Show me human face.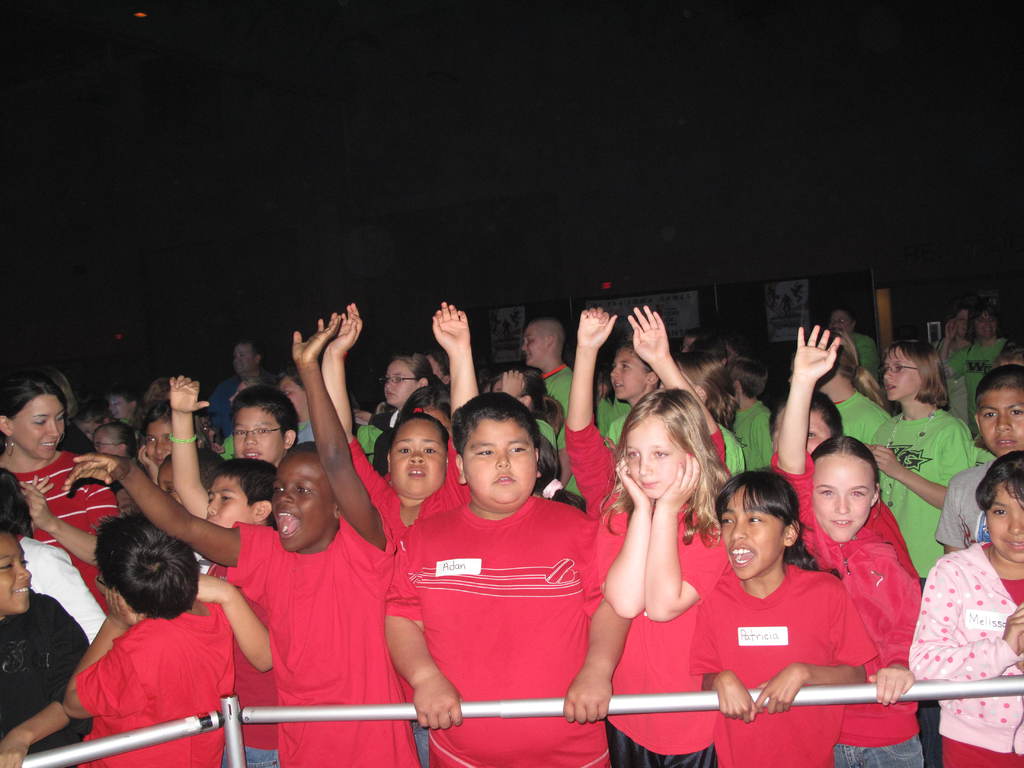
human face is here: Rect(521, 323, 547, 365).
